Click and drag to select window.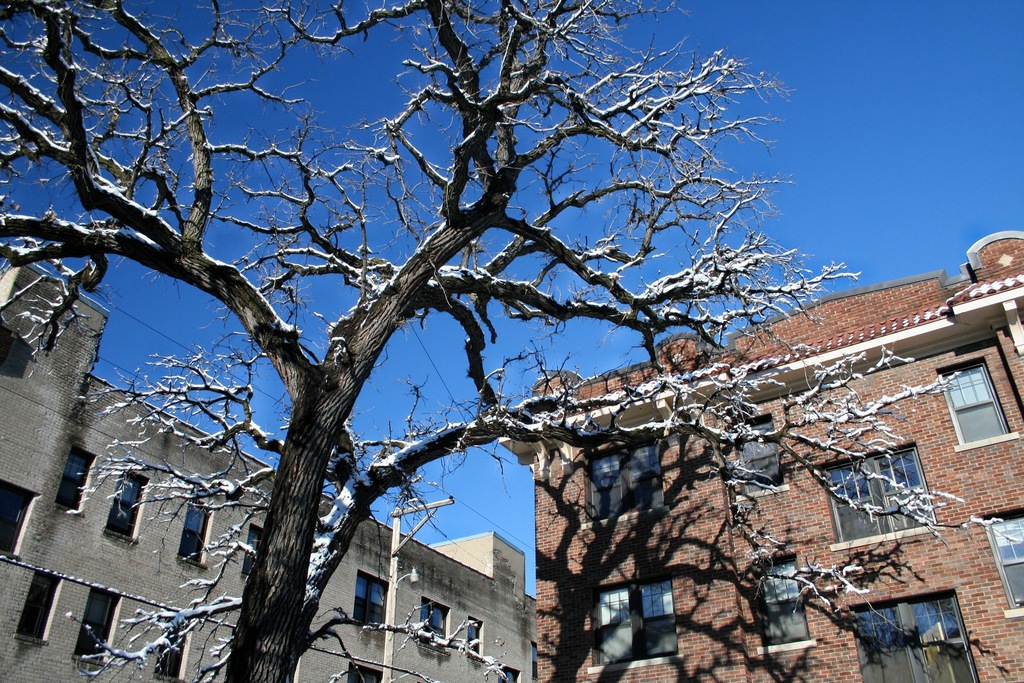
Selection: <box>588,577,684,672</box>.
